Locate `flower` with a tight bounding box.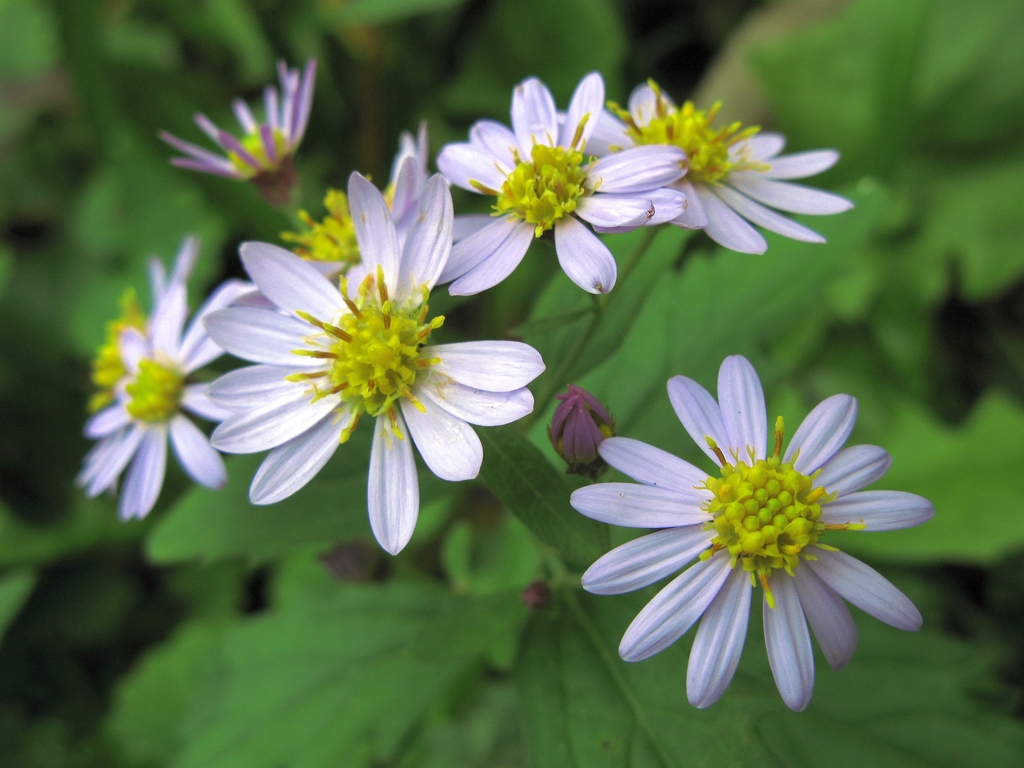
region(432, 76, 690, 288).
